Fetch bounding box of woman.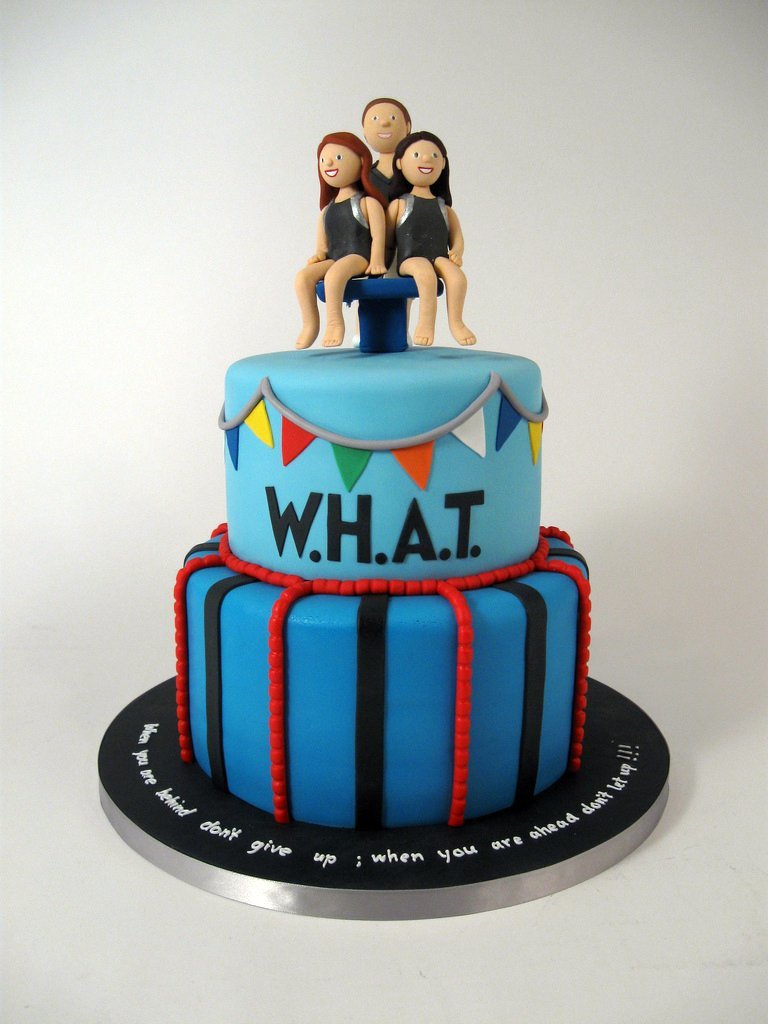
Bbox: [x1=382, y1=127, x2=483, y2=350].
